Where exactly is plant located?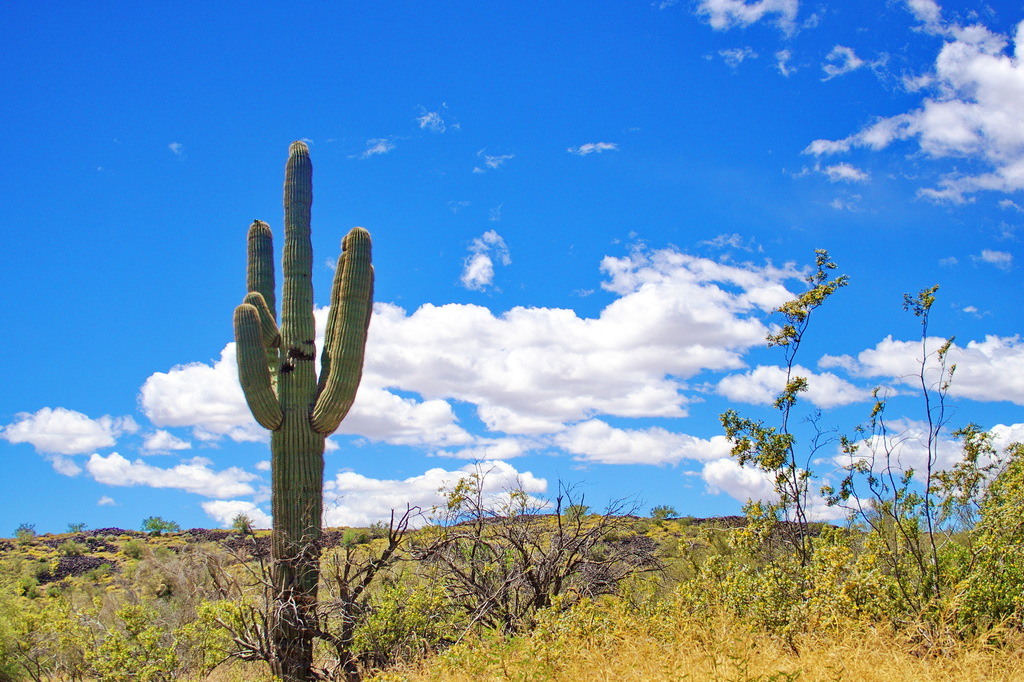
Its bounding box is [706, 255, 823, 608].
